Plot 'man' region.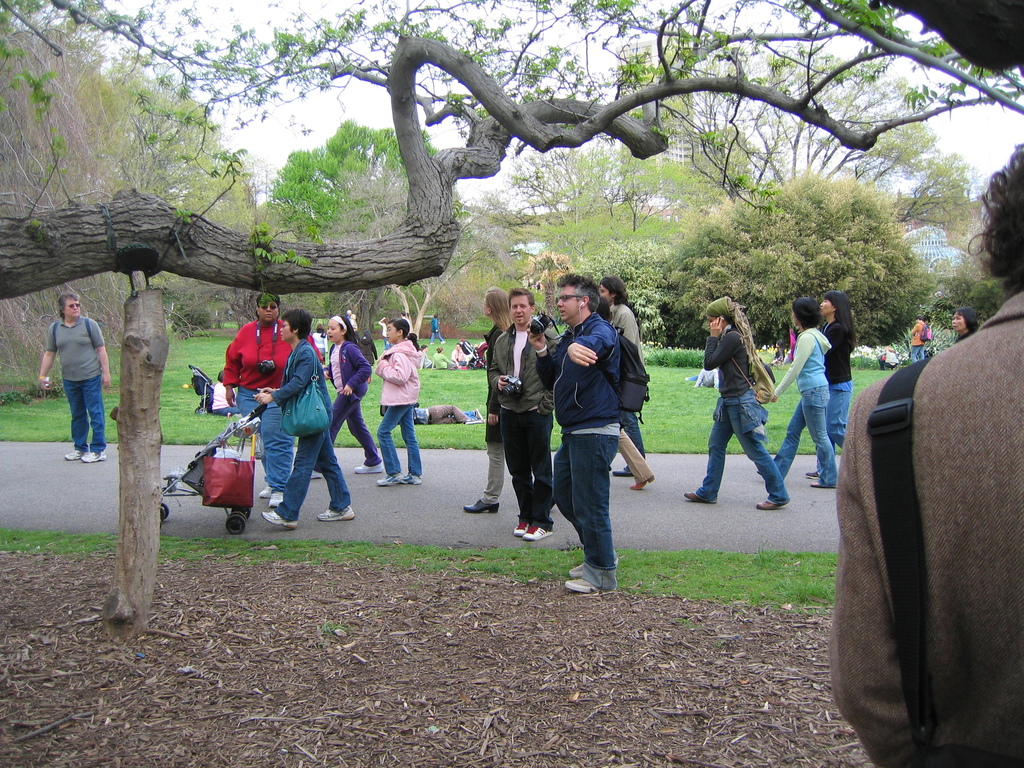
Plotted at <region>222, 294, 323, 507</region>.
